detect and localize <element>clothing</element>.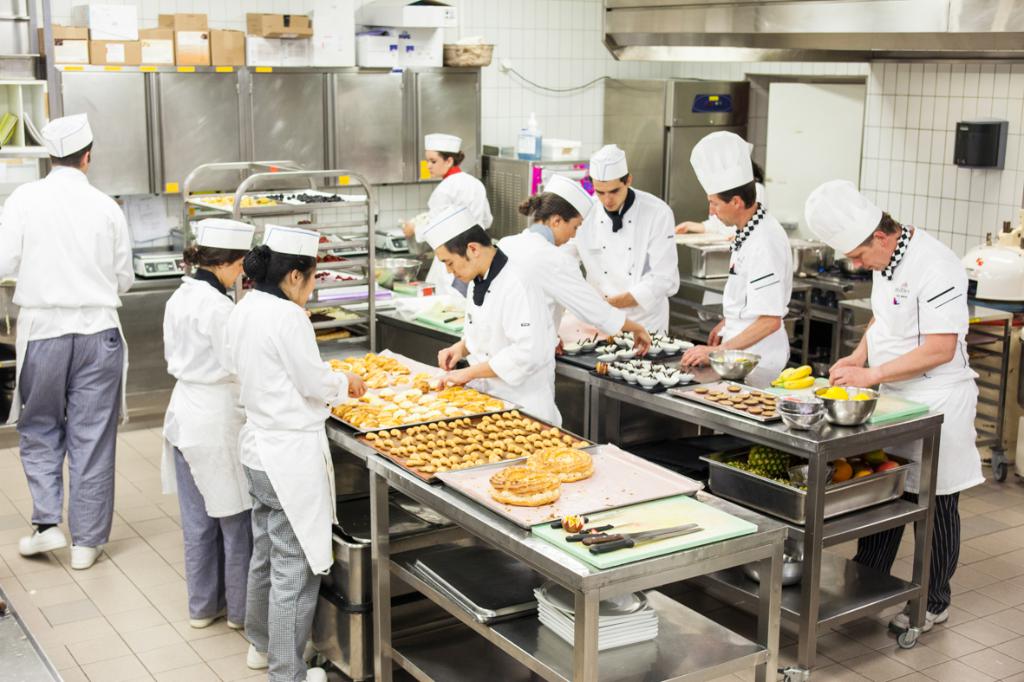
Localized at 426, 162, 498, 287.
